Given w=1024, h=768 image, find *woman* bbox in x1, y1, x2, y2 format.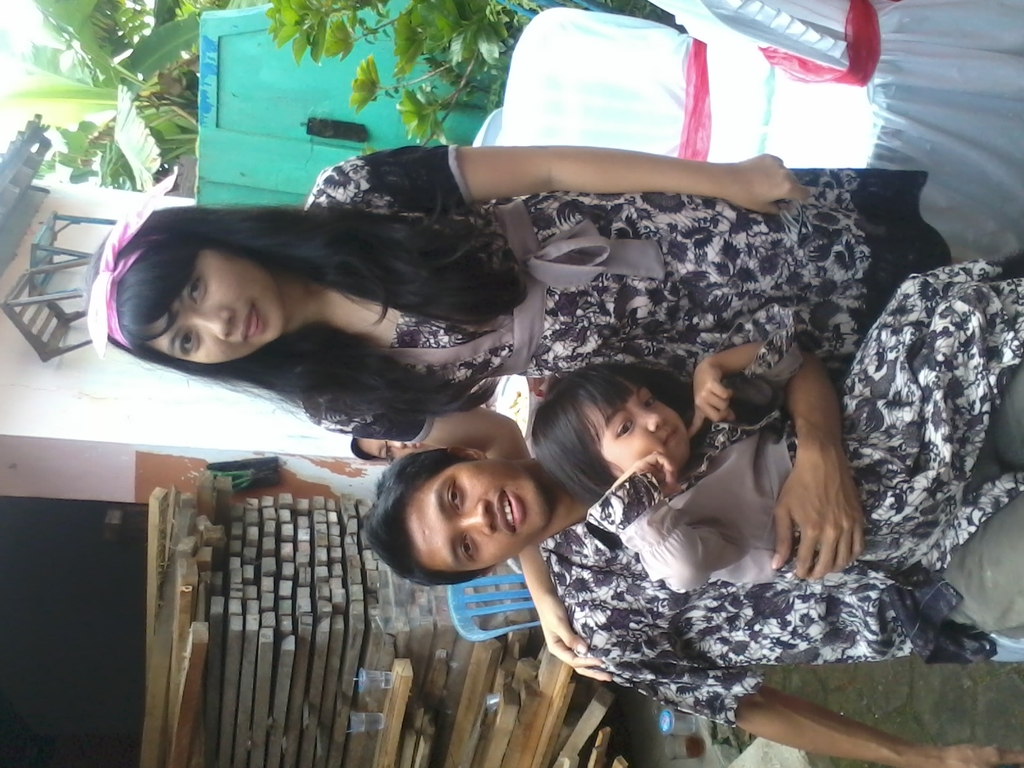
76, 137, 1023, 679.
